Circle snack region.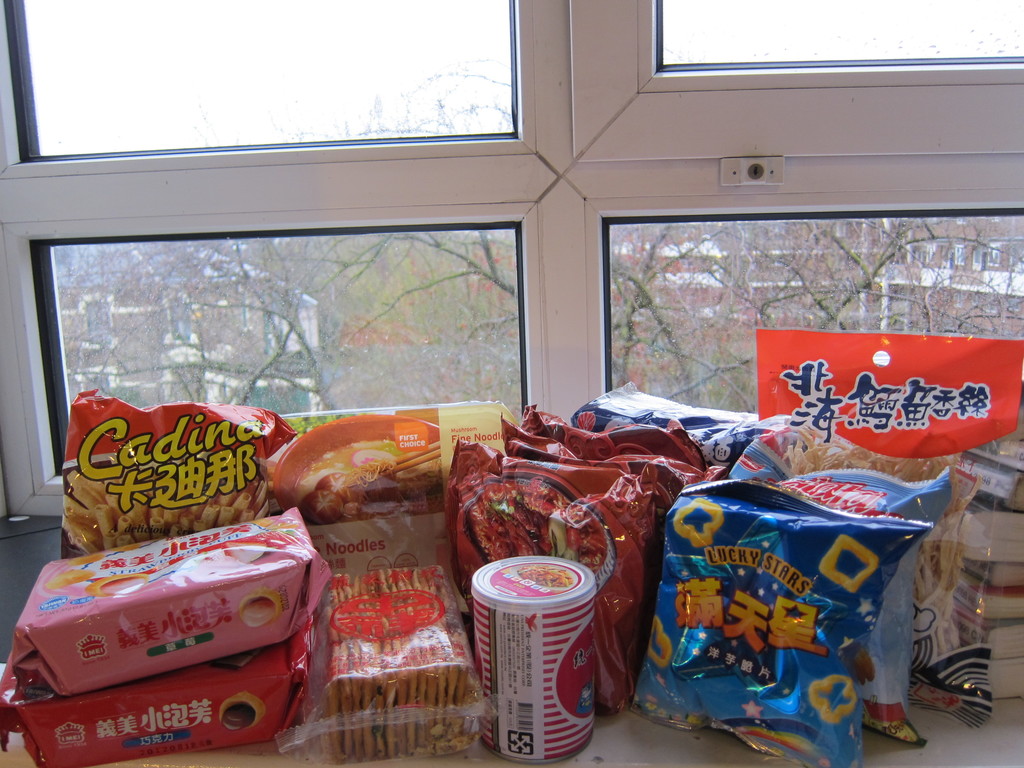
Region: rect(326, 561, 484, 760).
